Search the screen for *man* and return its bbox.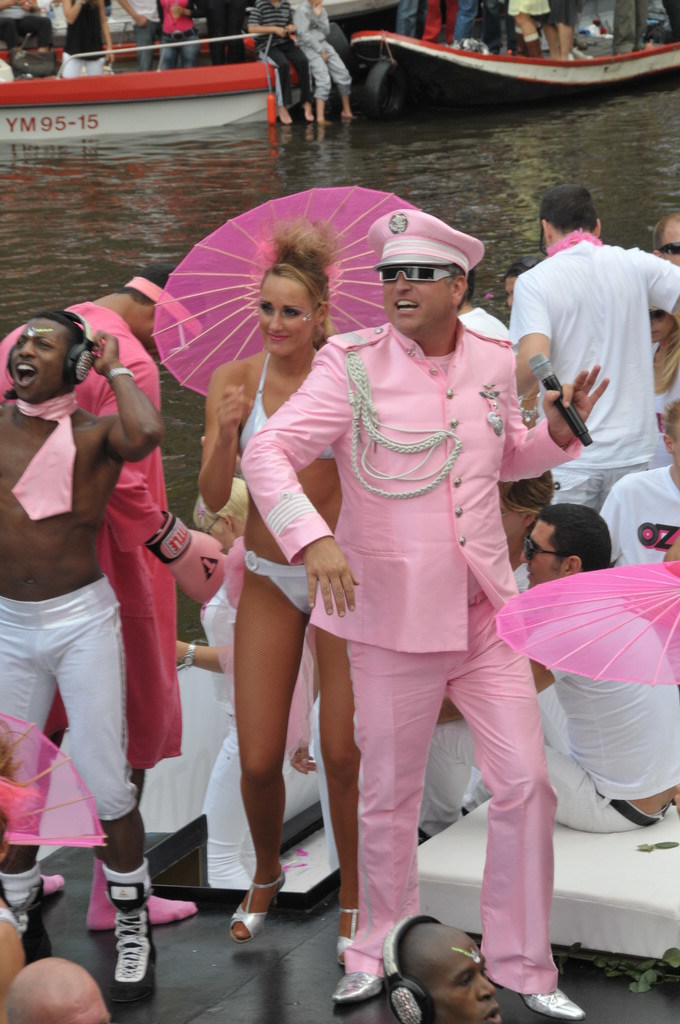
Found: l=505, t=185, r=679, b=516.
